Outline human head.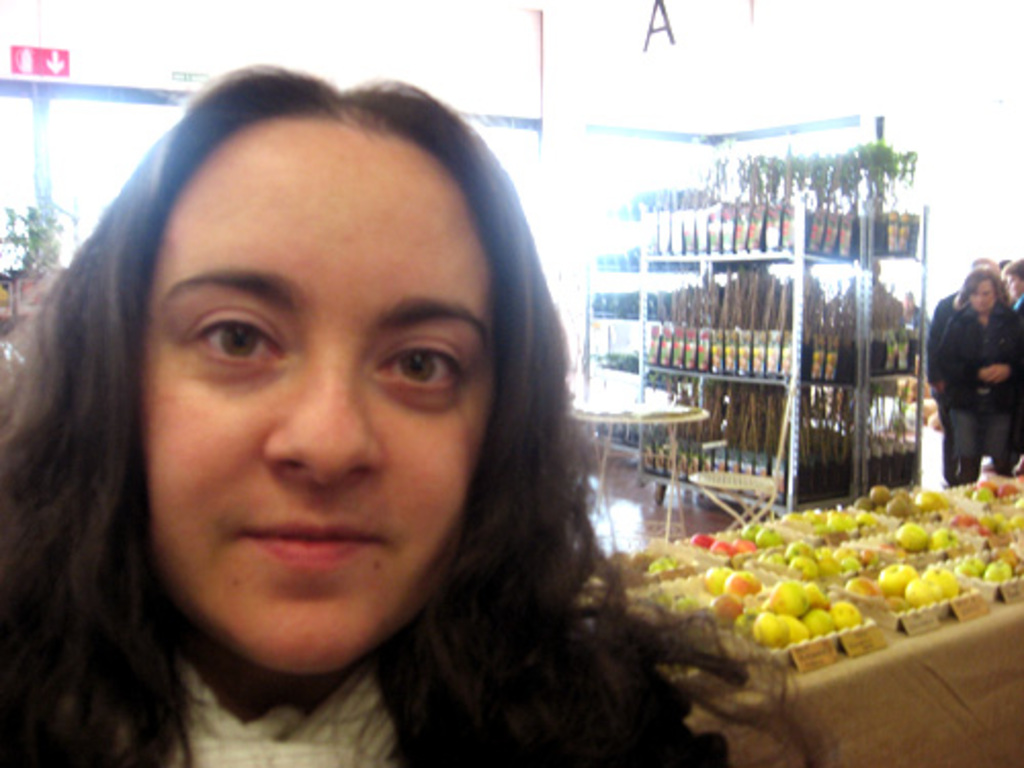
Outline: (x1=958, y1=268, x2=995, y2=307).
